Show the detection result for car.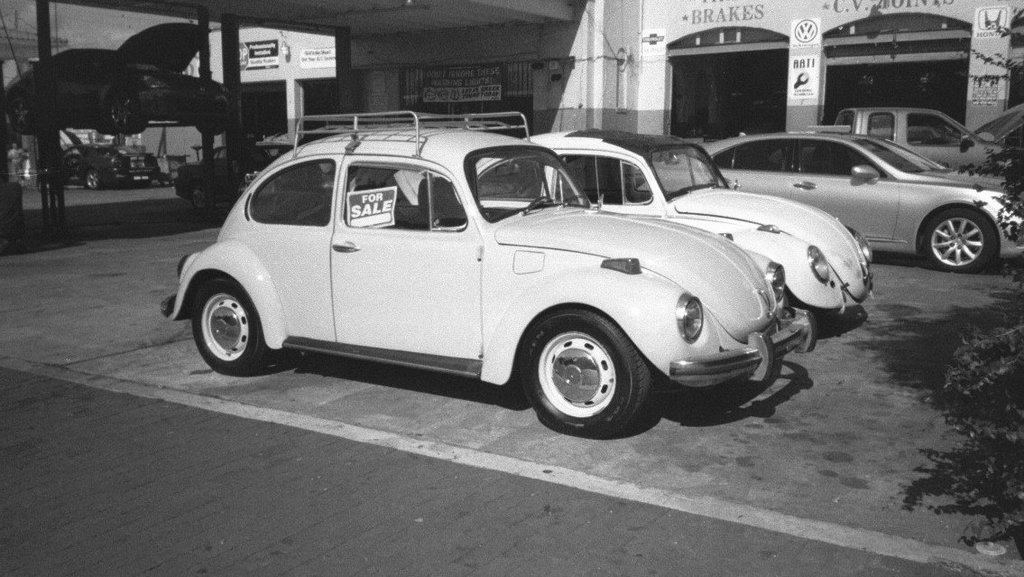
x1=161, y1=108, x2=815, y2=439.
